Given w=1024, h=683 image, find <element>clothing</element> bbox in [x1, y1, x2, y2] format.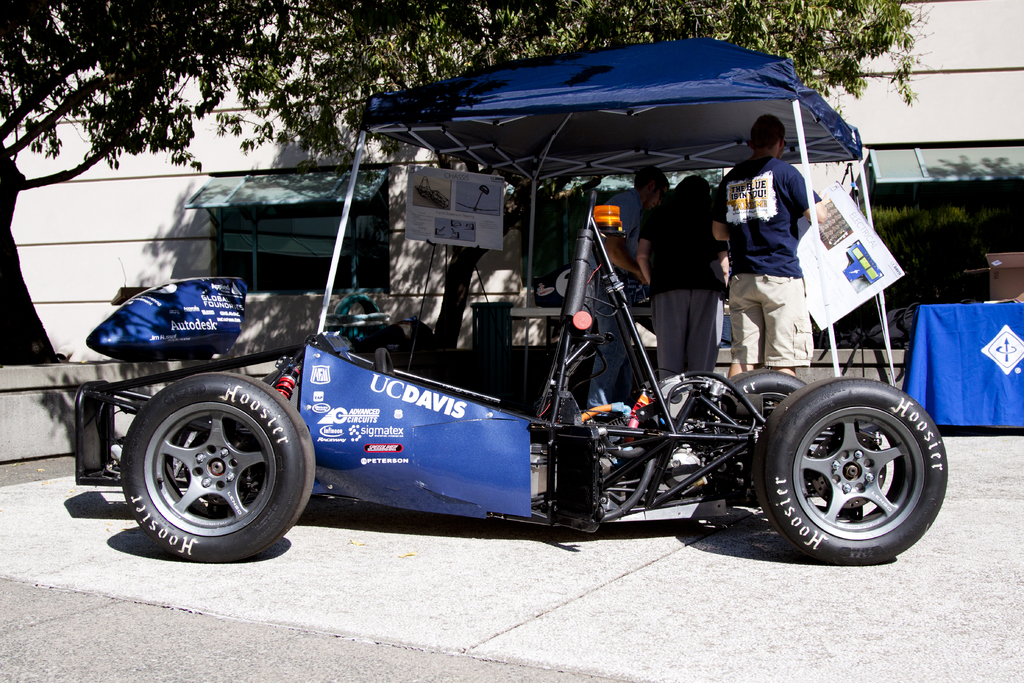
[580, 183, 641, 422].
